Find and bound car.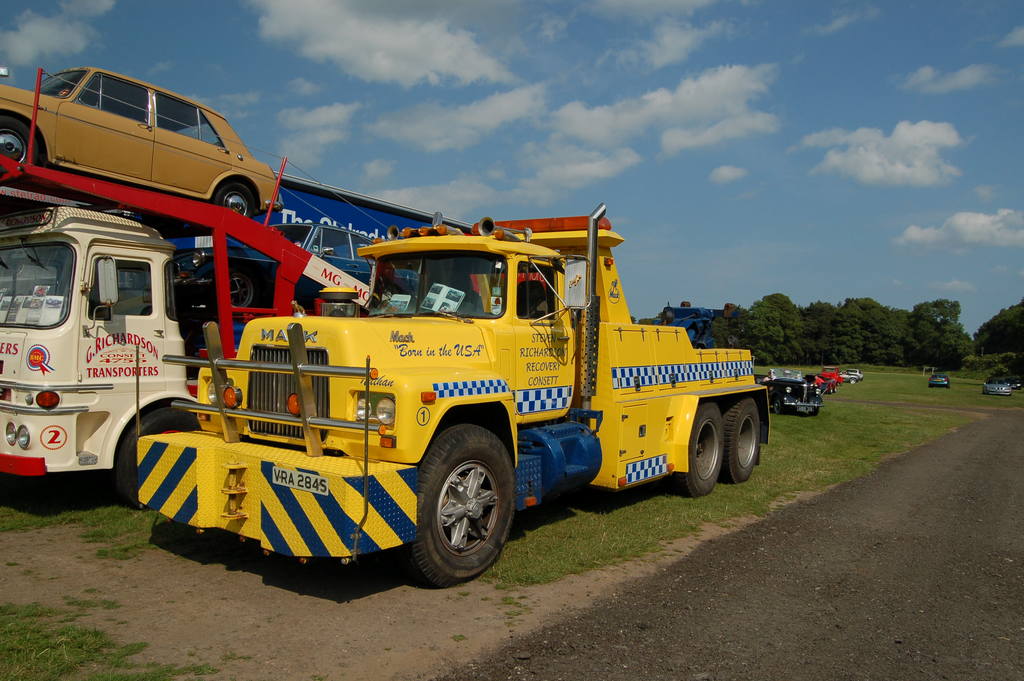
Bound: l=851, t=368, r=863, b=380.
